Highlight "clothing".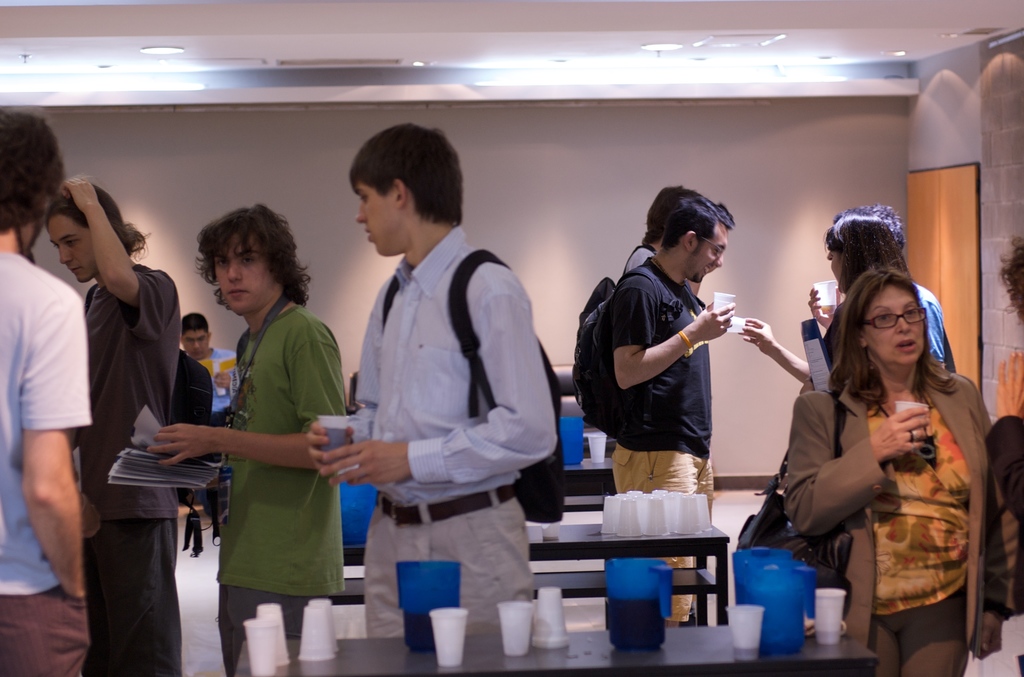
Highlighted region: Rect(76, 253, 183, 676).
